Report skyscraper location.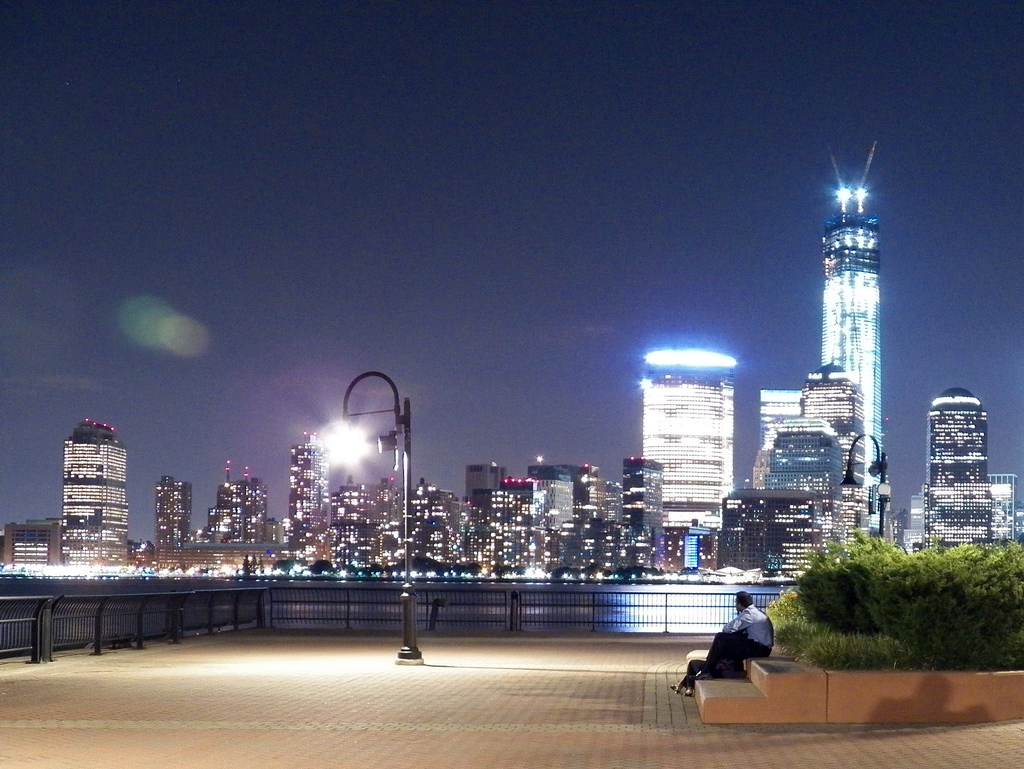
Report: crop(812, 176, 889, 540).
